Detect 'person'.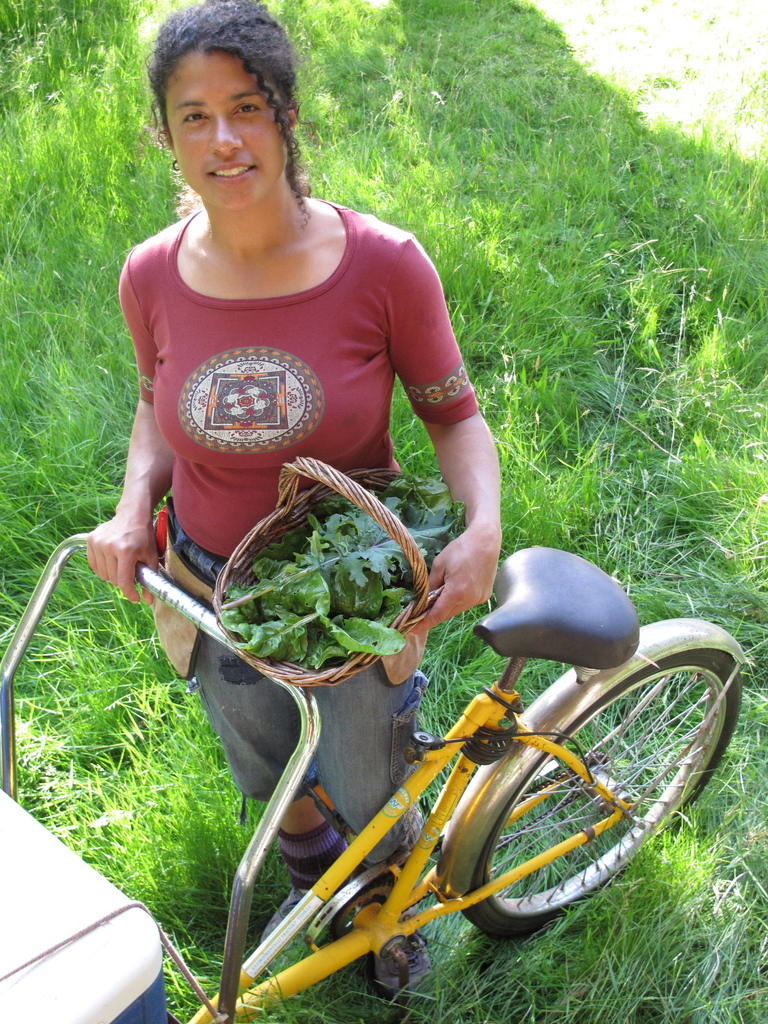
Detected at locate(79, 0, 508, 1010).
